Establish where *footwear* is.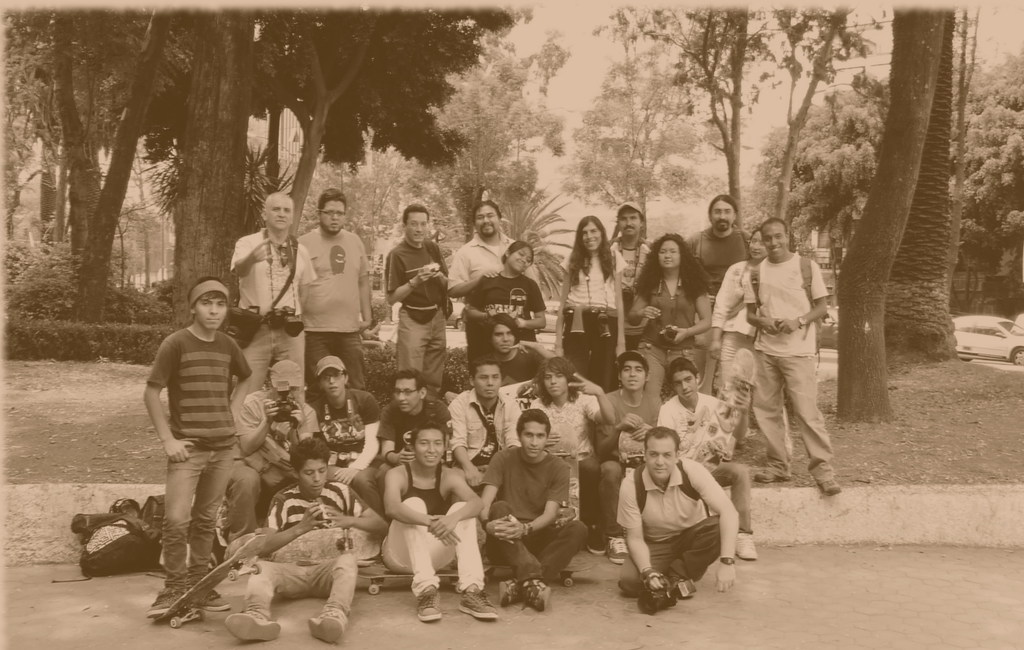
Established at bbox=(145, 588, 184, 618).
